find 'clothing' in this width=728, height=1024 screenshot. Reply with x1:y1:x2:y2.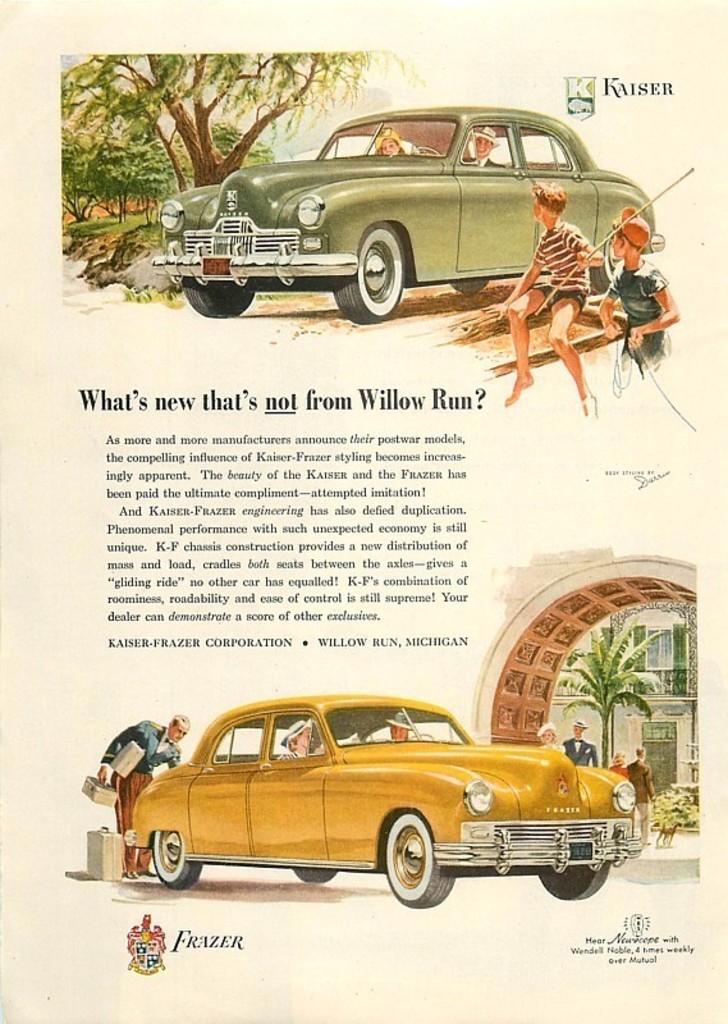
624:753:655:833.
